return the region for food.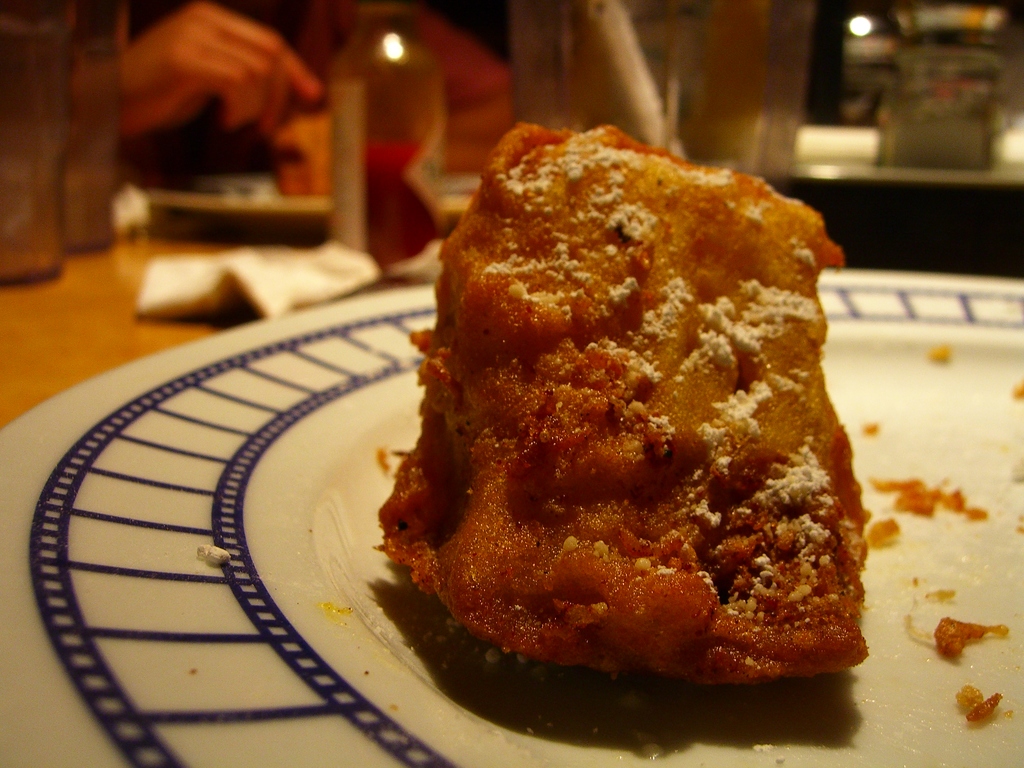
922,584,957,605.
